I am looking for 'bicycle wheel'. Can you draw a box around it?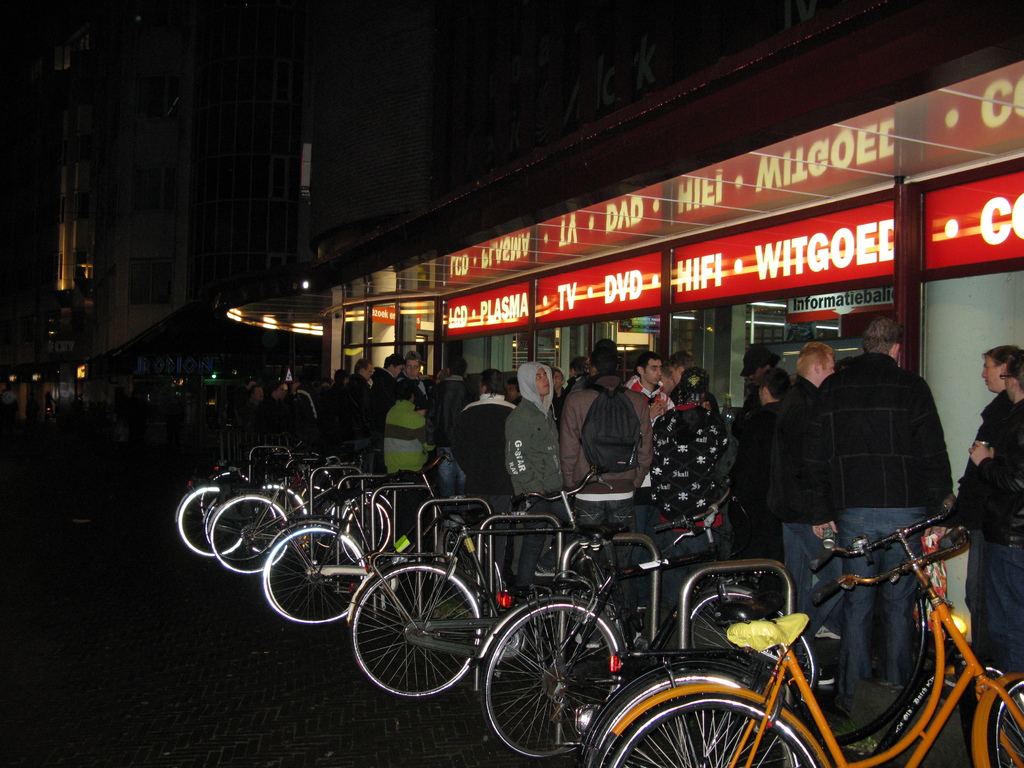
Sure, the bounding box is [x1=602, y1=684, x2=822, y2=767].
